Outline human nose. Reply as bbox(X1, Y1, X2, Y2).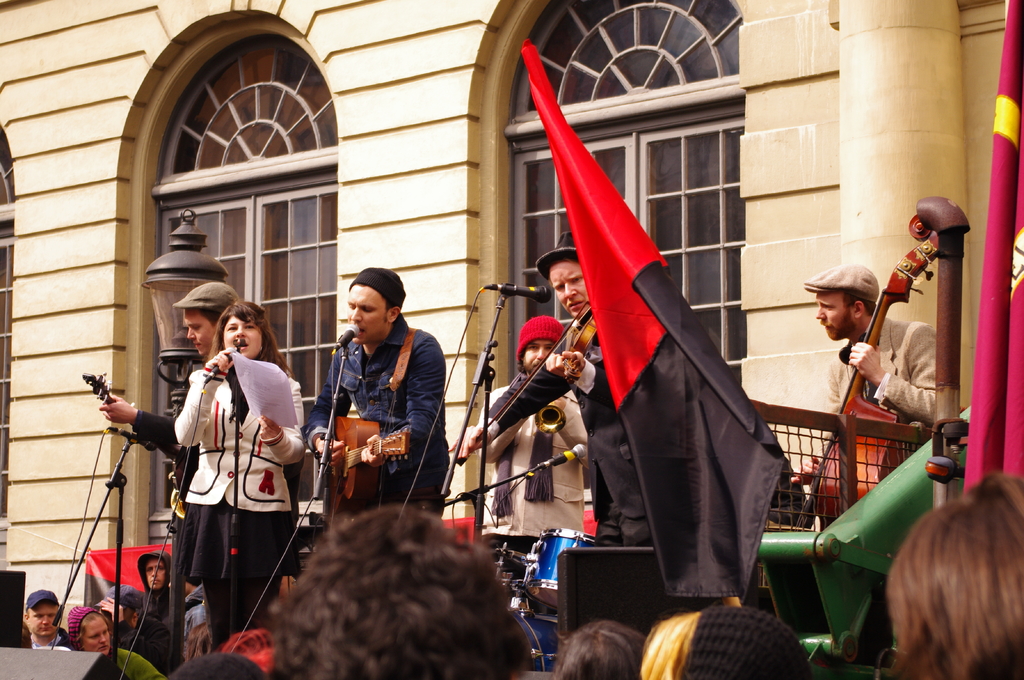
bbox(186, 328, 196, 340).
